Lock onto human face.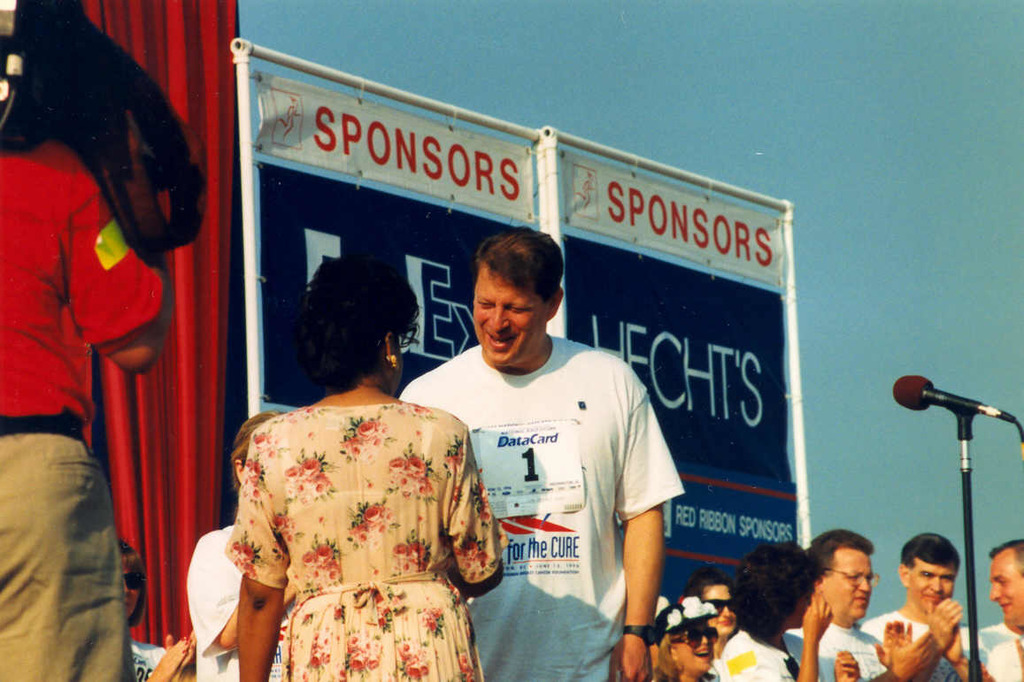
Locked: x1=991, y1=548, x2=1023, y2=625.
